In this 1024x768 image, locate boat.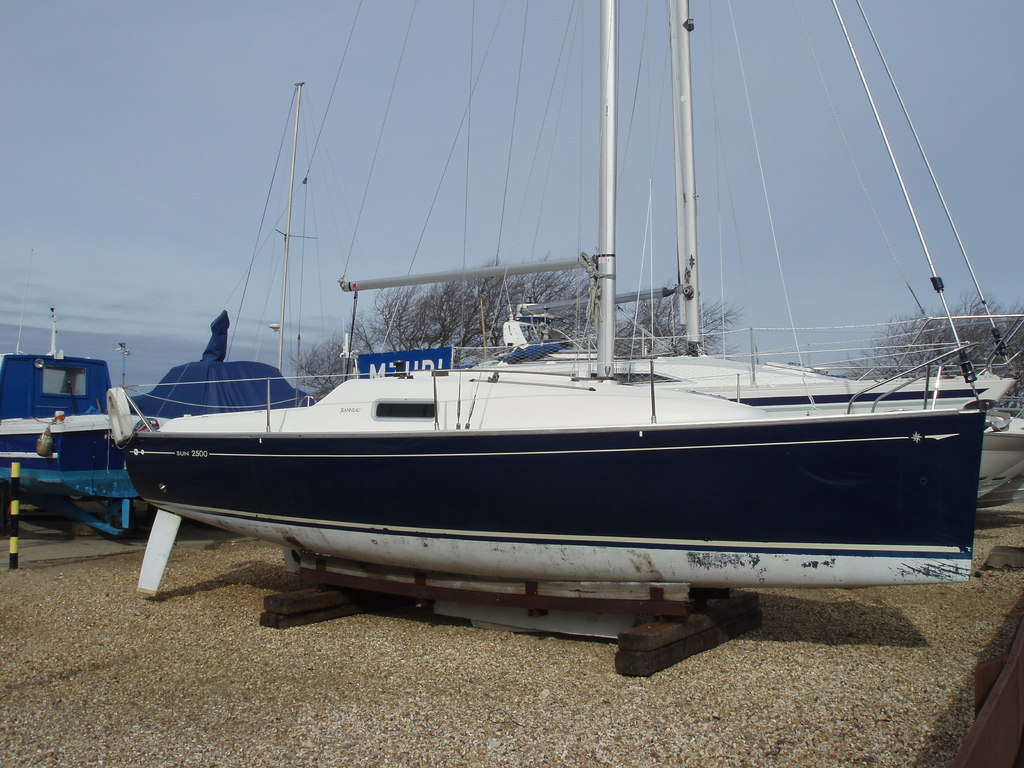
Bounding box: region(0, 339, 178, 504).
